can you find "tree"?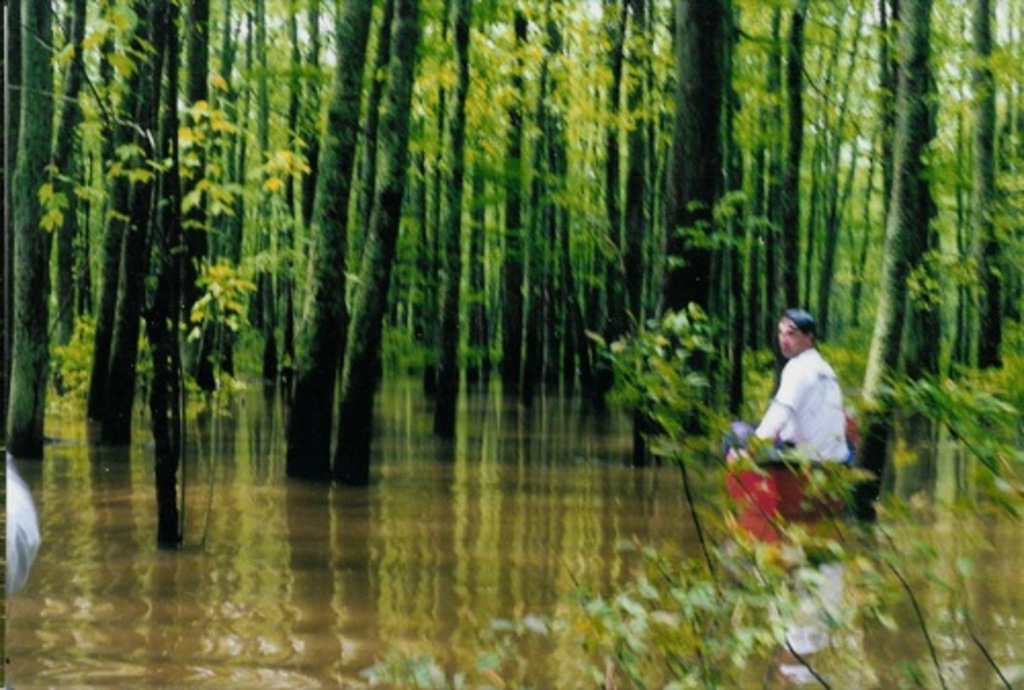
Yes, bounding box: select_region(635, 0, 725, 475).
